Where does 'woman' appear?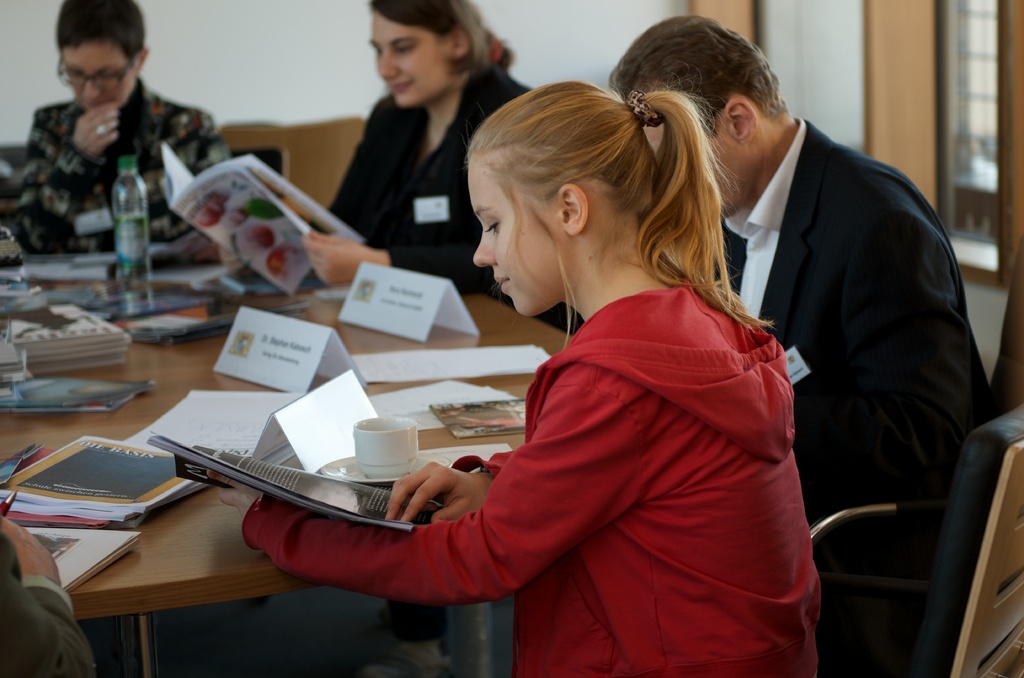
Appears at {"x1": 210, "y1": 81, "x2": 822, "y2": 677}.
